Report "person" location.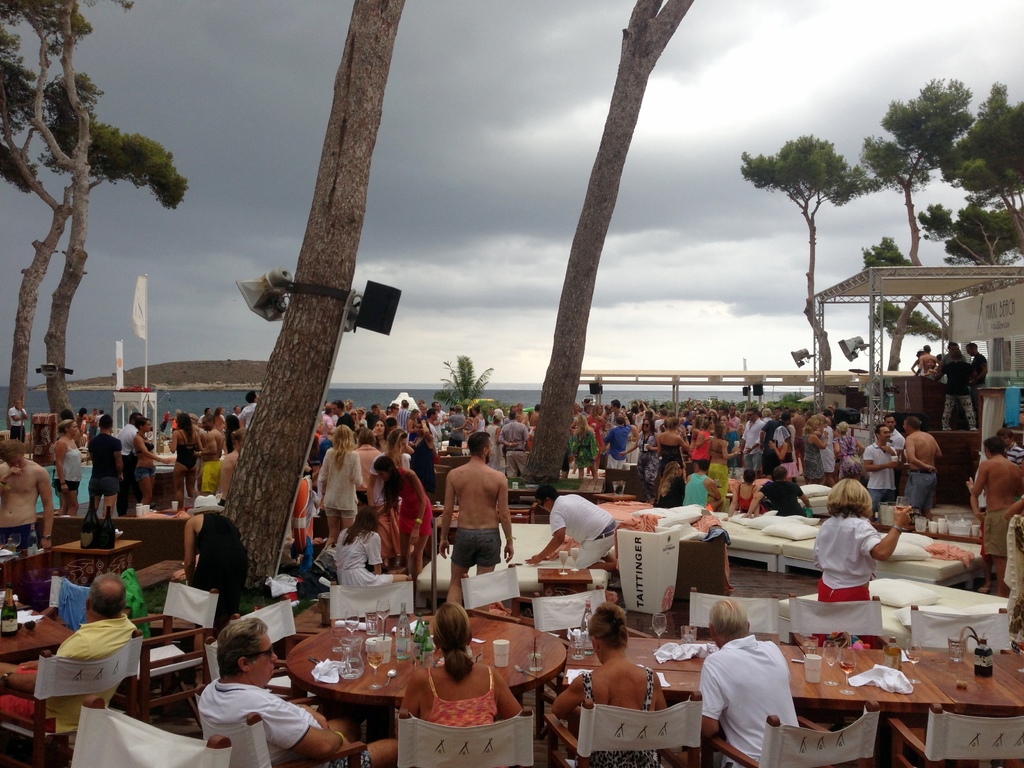
Report: x1=429, y1=425, x2=511, y2=628.
